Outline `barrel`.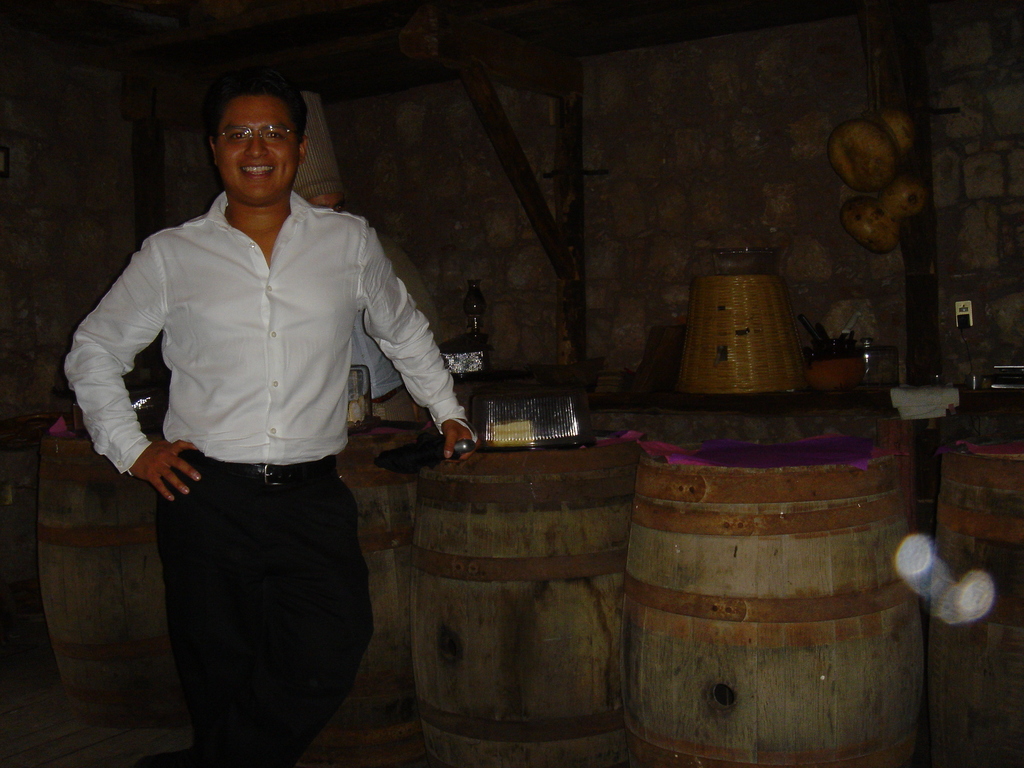
Outline: [x1=348, y1=393, x2=436, y2=759].
